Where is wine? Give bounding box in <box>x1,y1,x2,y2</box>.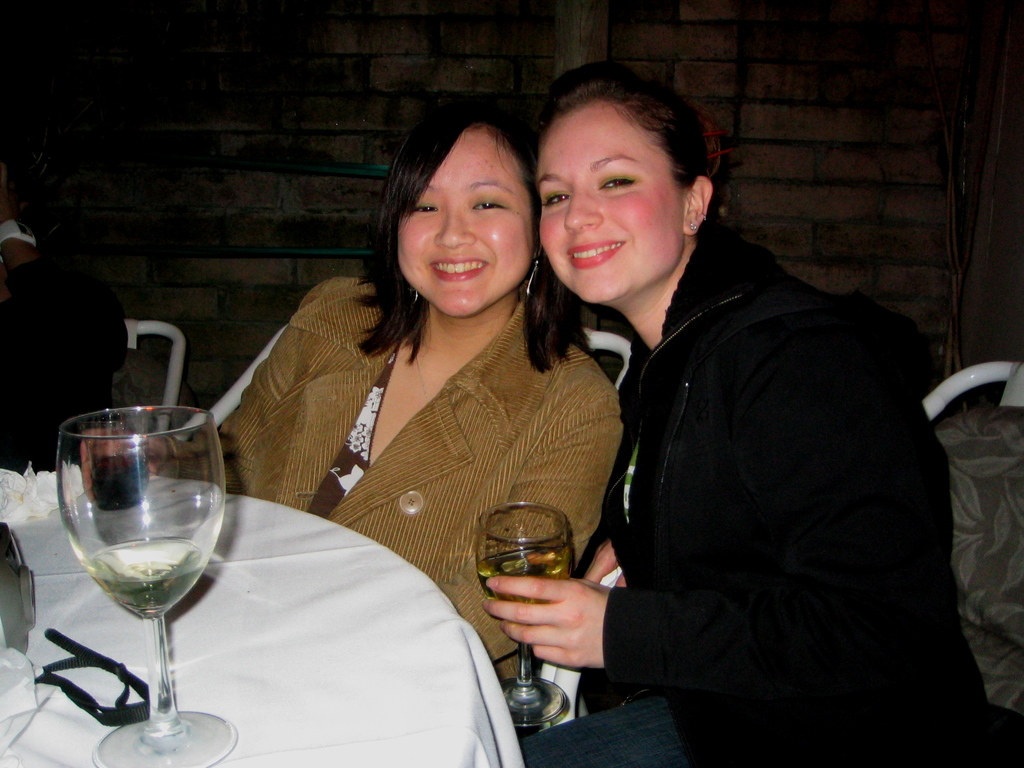
<box>88,534,210,618</box>.
